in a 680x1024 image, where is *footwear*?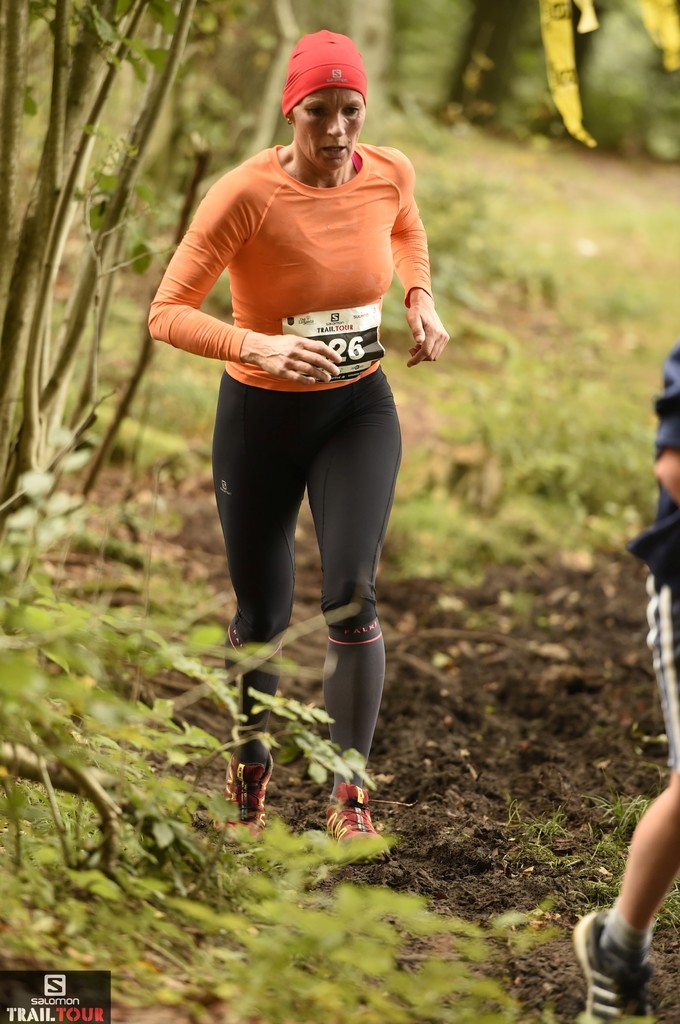
(x1=569, y1=904, x2=644, y2=1023).
